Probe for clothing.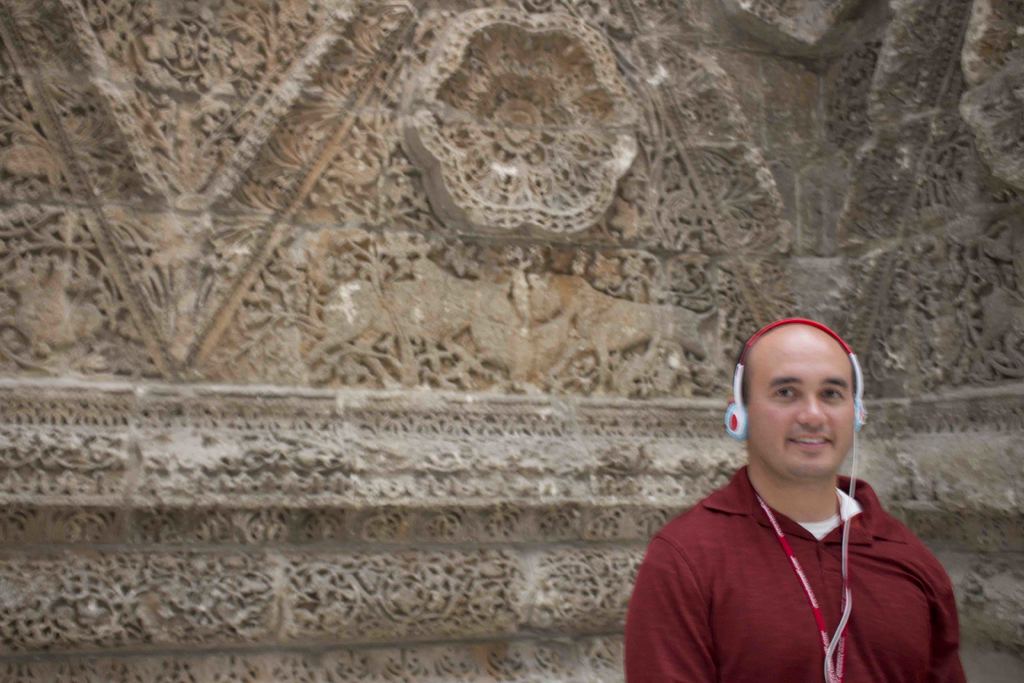
Probe result: box=[666, 448, 963, 672].
